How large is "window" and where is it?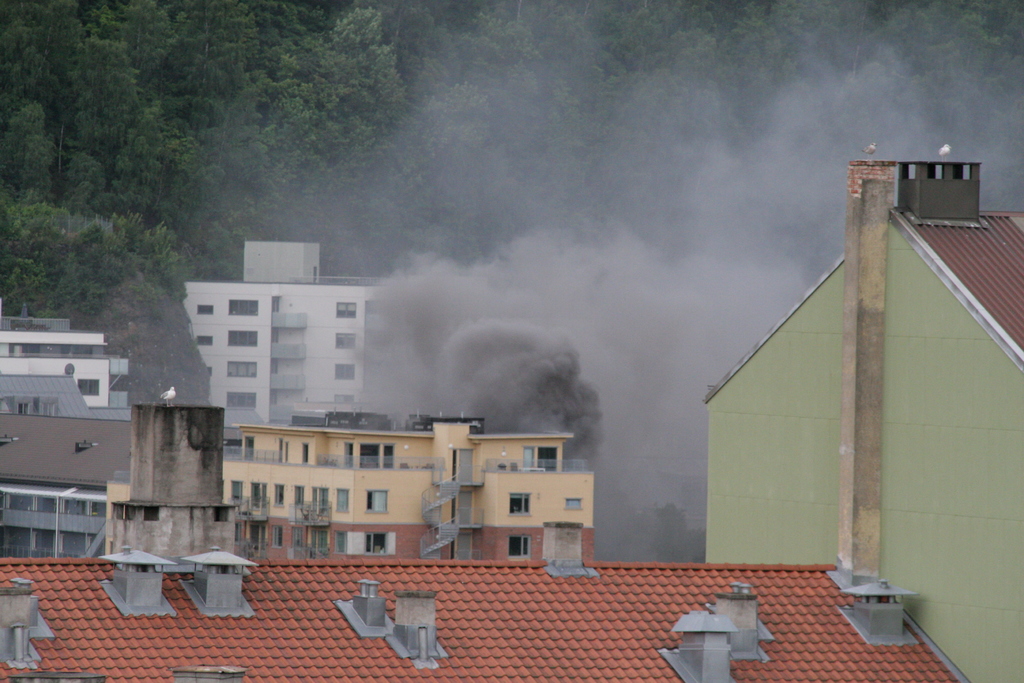
Bounding box: left=334, top=533, right=349, bottom=554.
